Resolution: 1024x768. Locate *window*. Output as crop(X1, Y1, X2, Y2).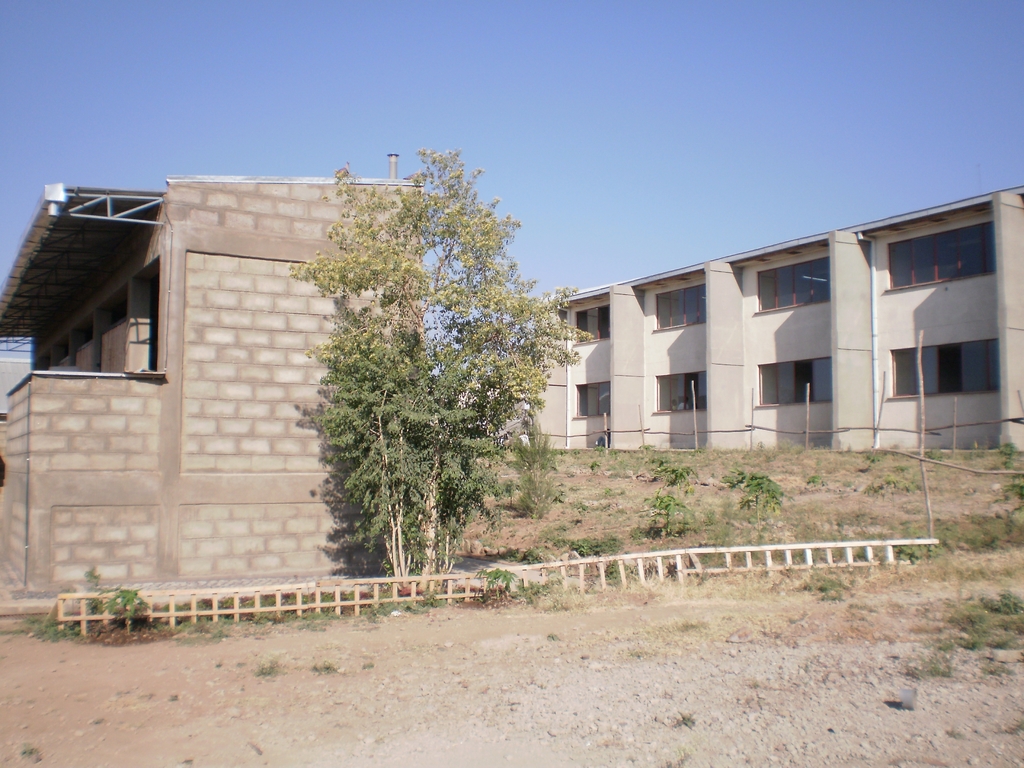
crop(737, 348, 850, 405).
